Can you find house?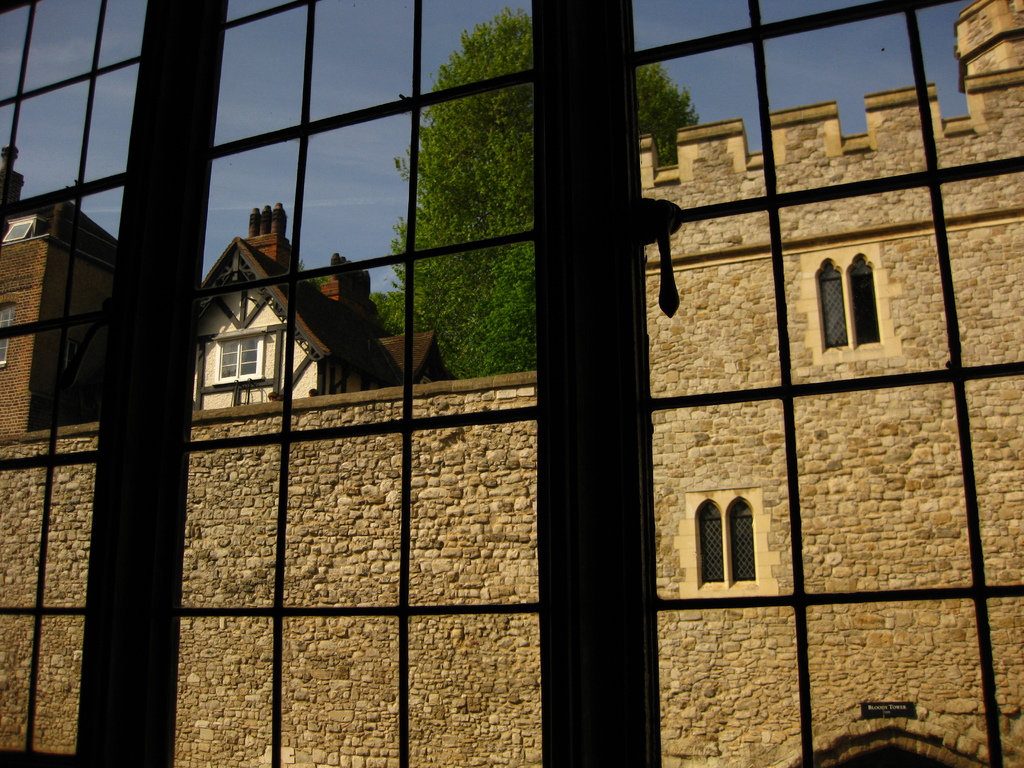
Yes, bounding box: (188, 203, 452, 417).
